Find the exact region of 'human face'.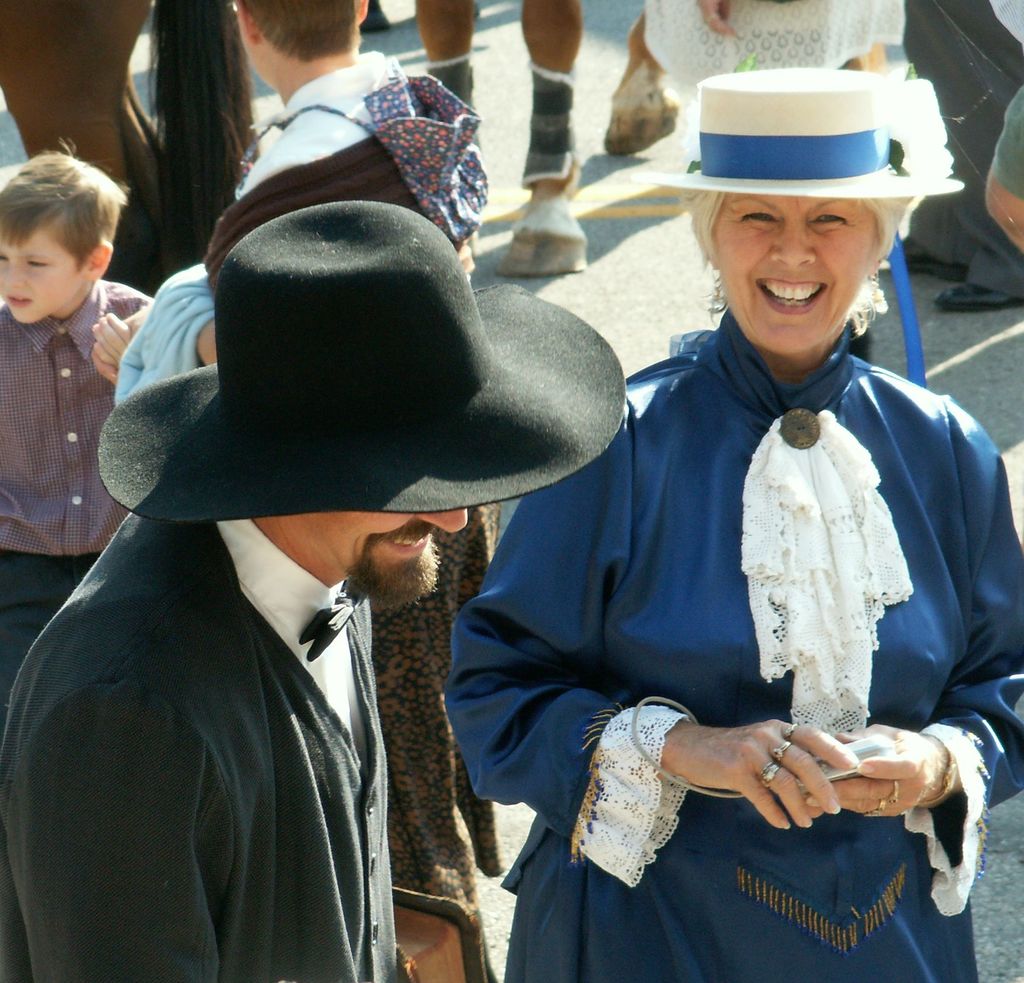
Exact region: 304 506 474 608.
